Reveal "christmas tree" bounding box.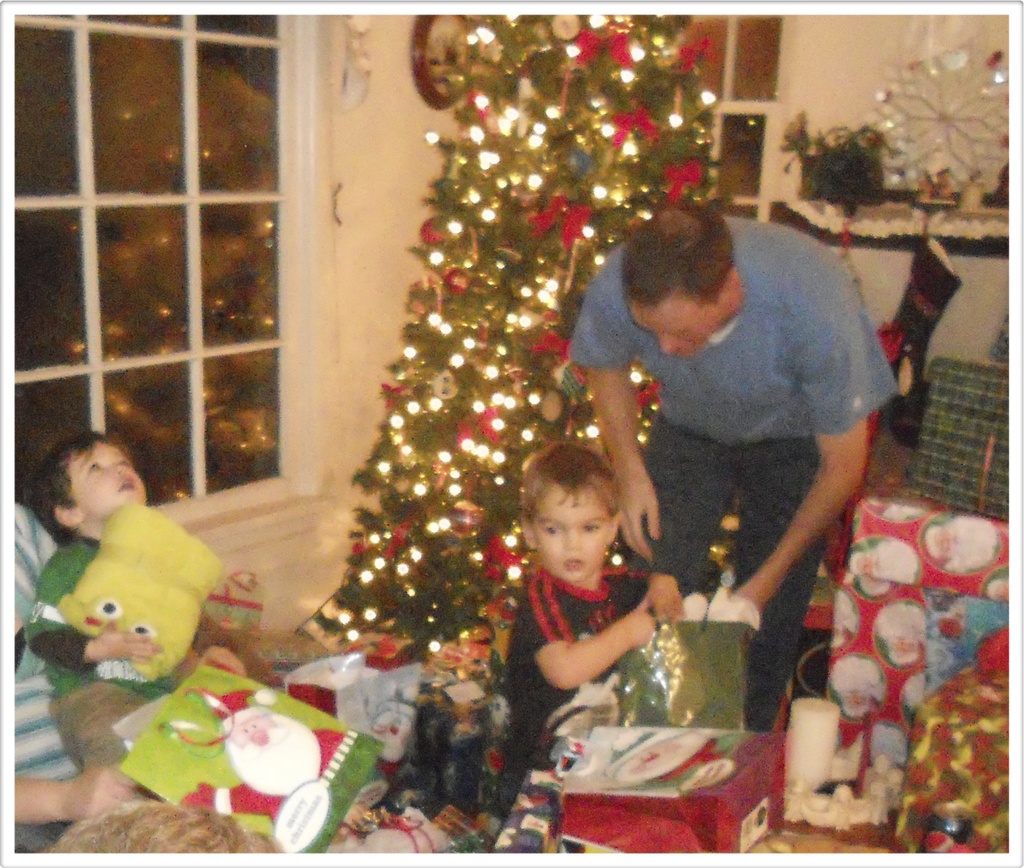
Revealed: [x1=311, y1=14, x2=744, y2=673].
